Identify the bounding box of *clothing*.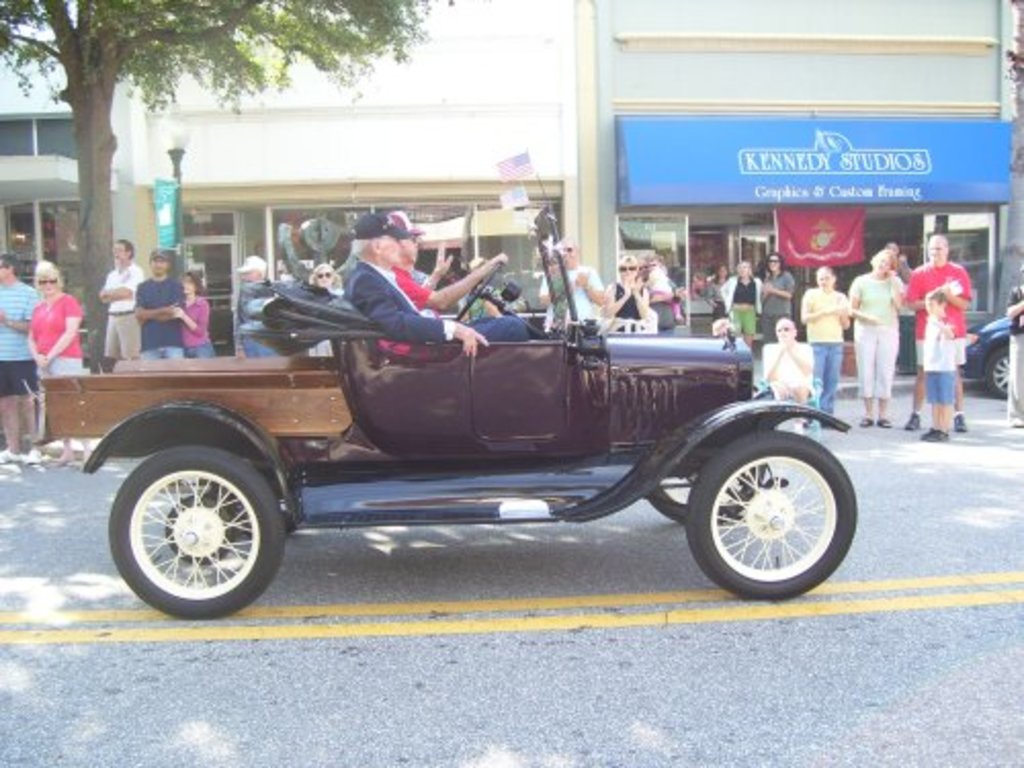
{"left": 920, "top": 369, "right": 956, "bottom": 410}.
